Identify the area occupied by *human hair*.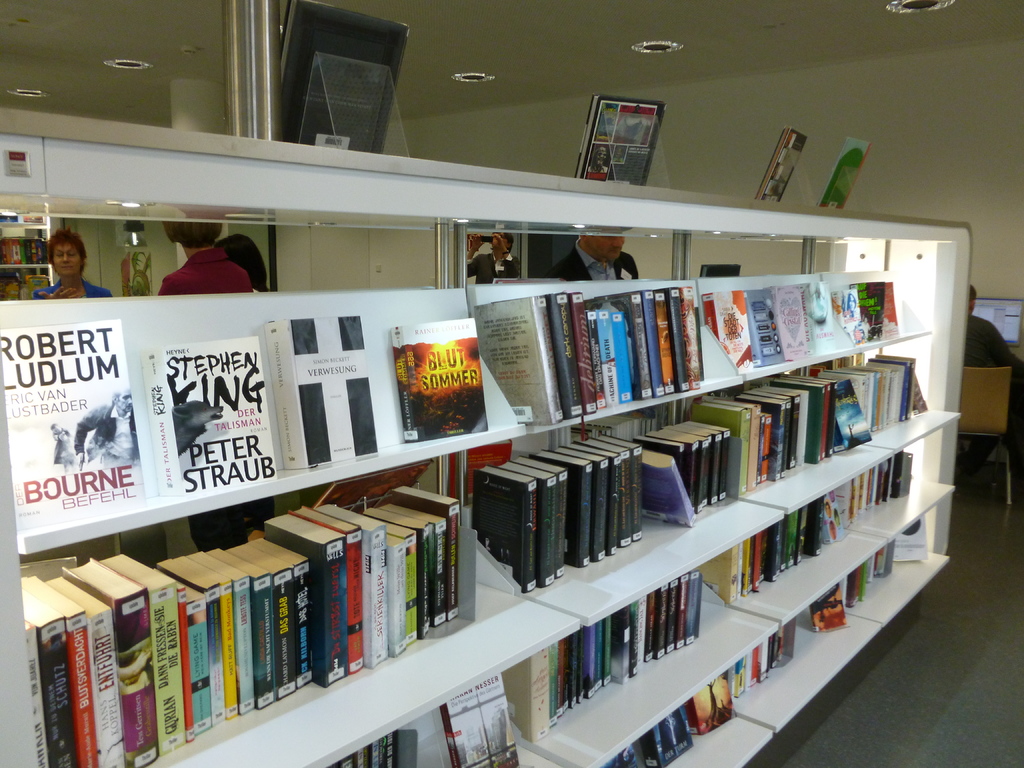
Area: [left=113, top=383, right=120, bottom=403].
